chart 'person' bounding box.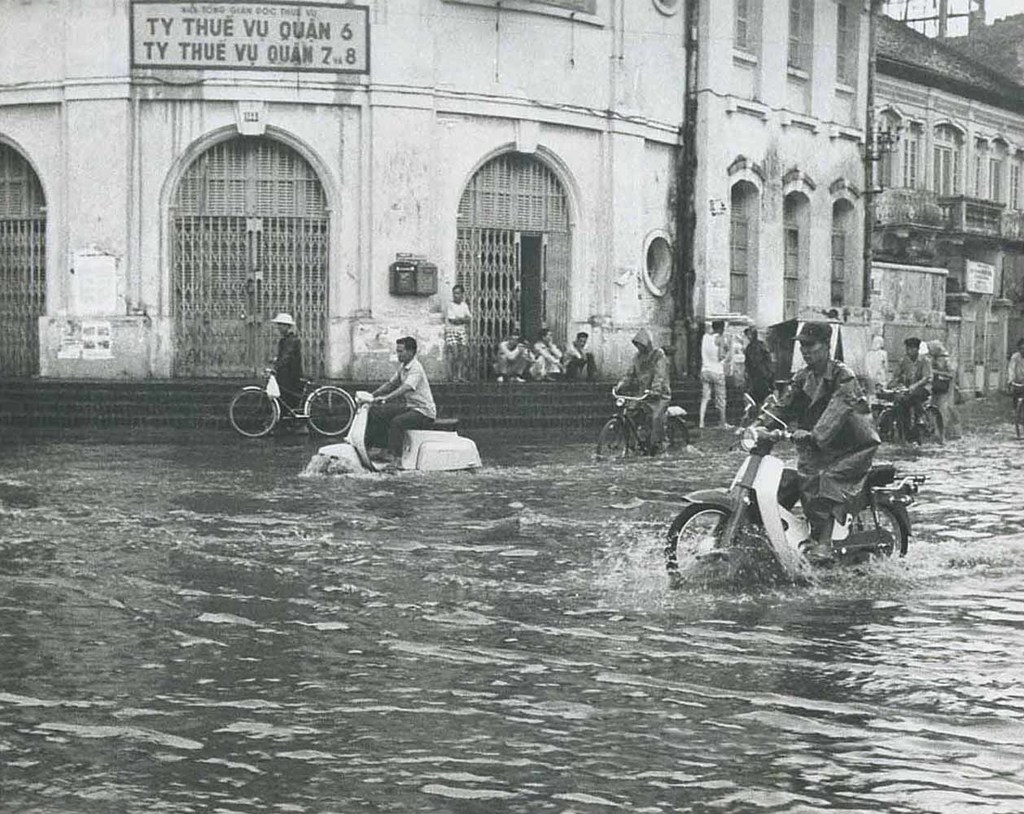
Charted: (443,281,472,381).
